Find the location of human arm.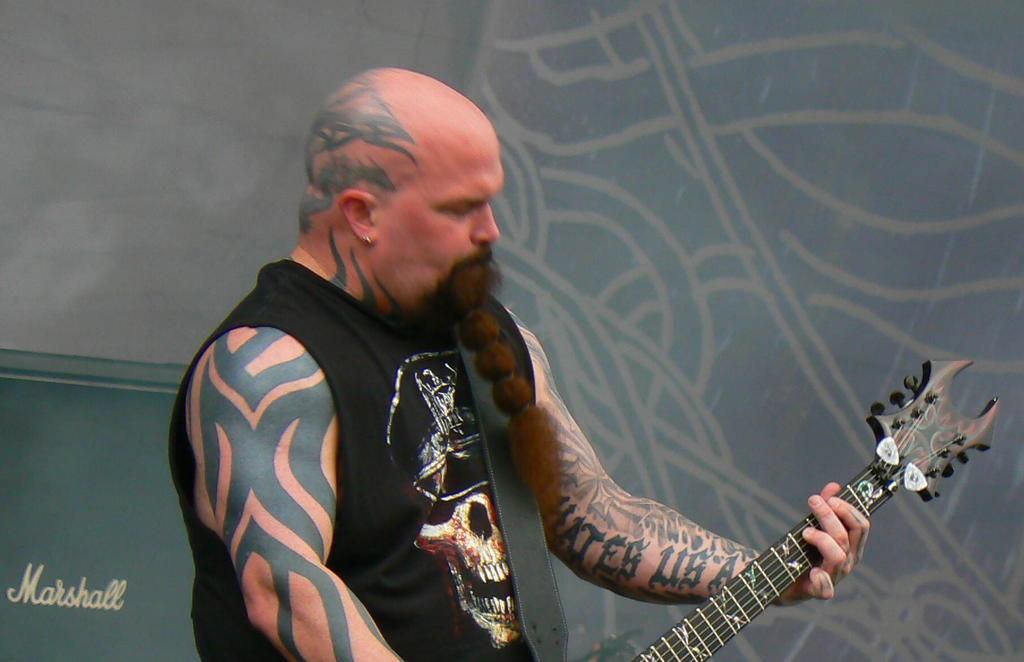
Location: 186 321 408 661.
